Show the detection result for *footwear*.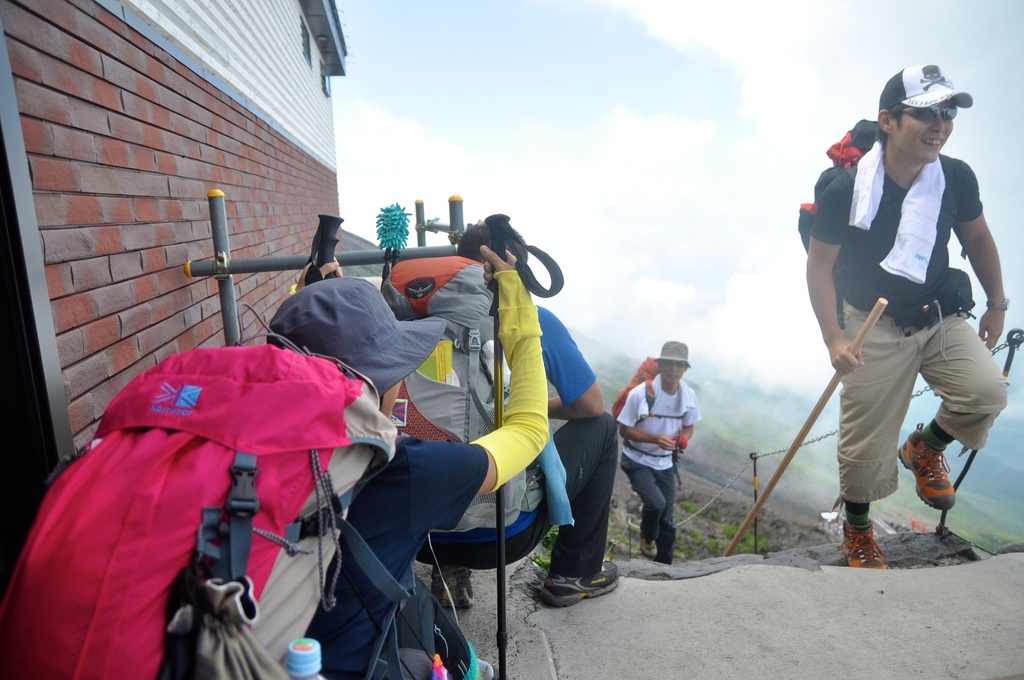
region(638, 538, 659, 557).
